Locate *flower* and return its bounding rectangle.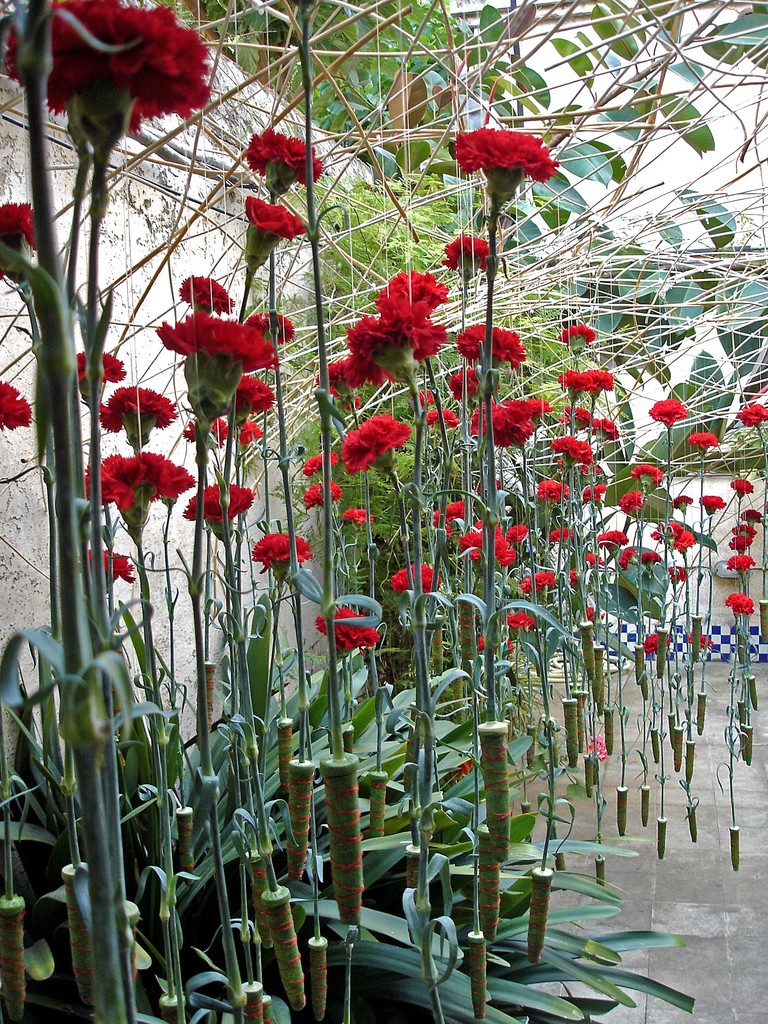
bbox=(725, 556, 755, 593).
